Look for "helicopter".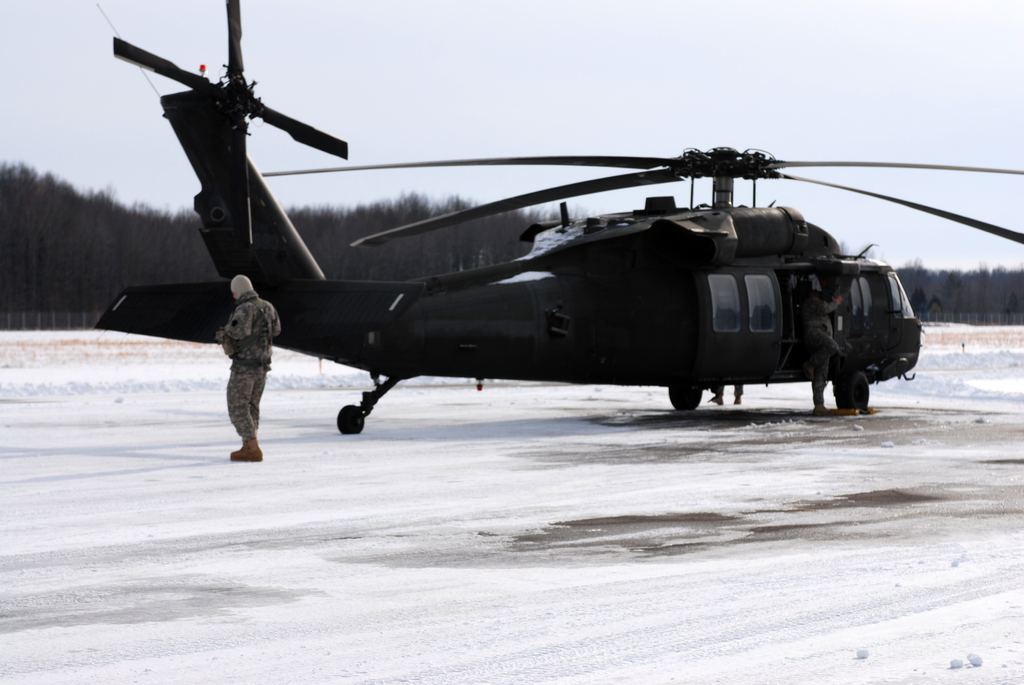
Found: x1=97 y1=0 x2=1023 y2=435.
